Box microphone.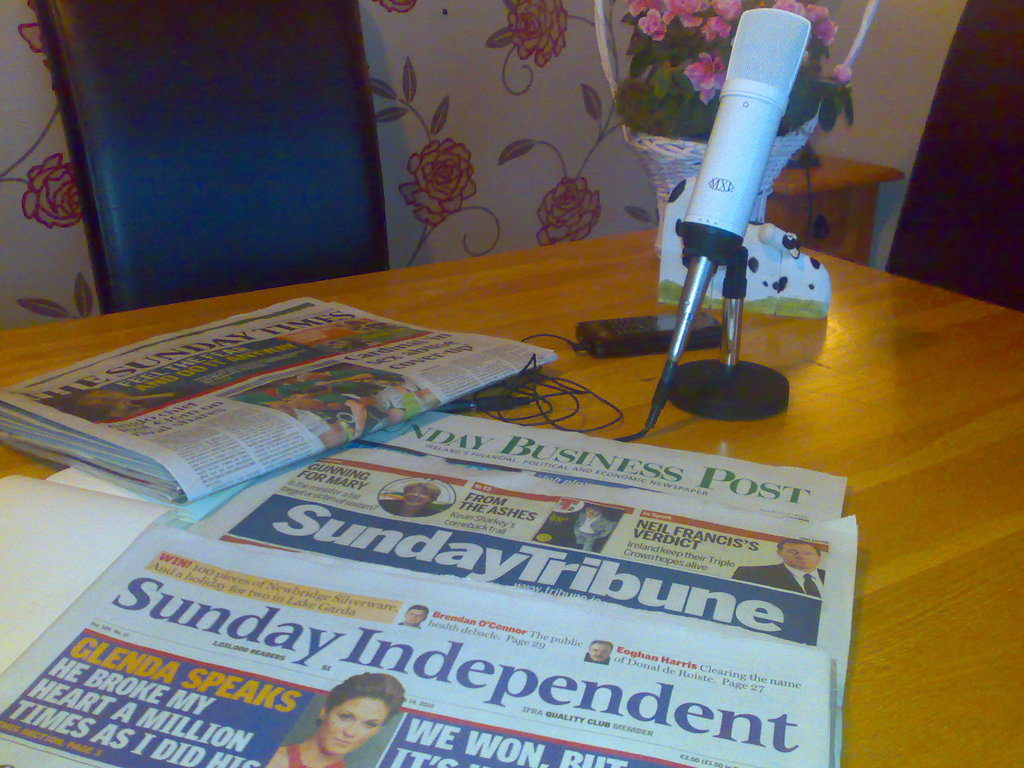
(x1=617, y1=1, x2=826, y2=441).
